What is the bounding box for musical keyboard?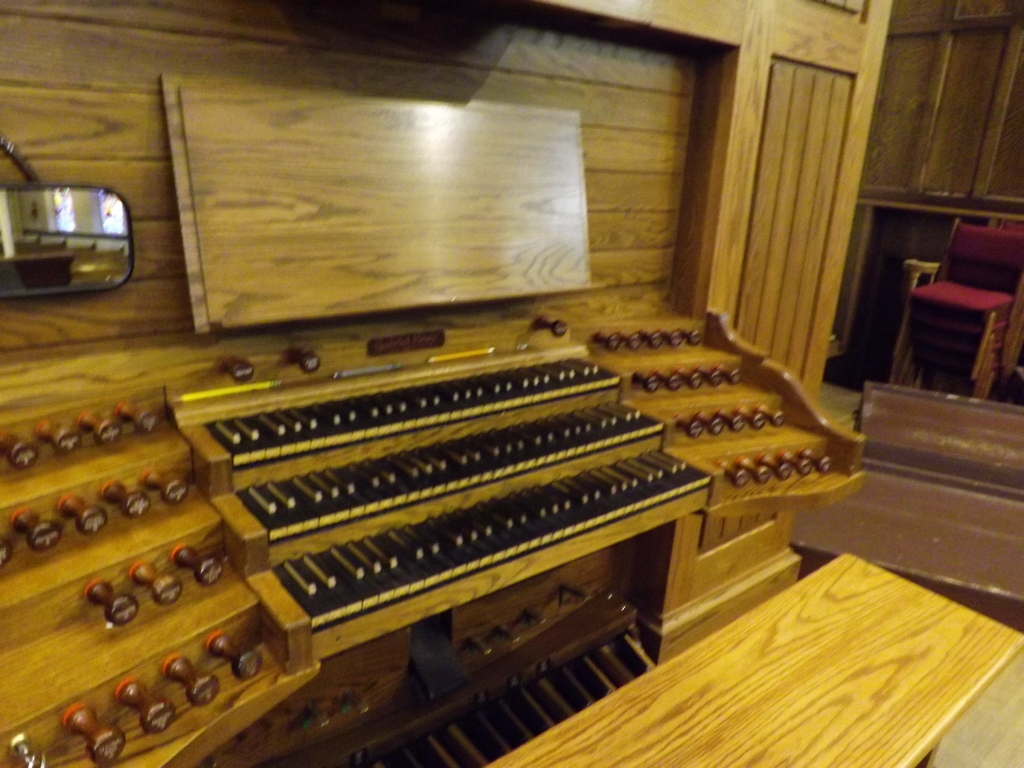
pyautogui.locateOnScreen(211, 392, 664, 573).
